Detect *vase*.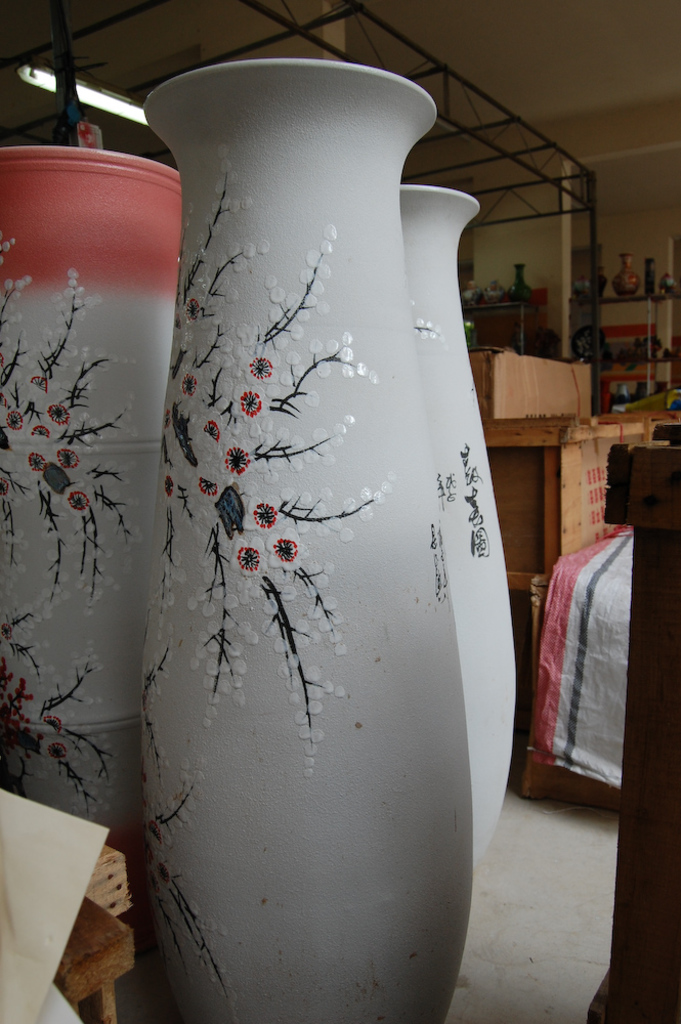
Detected at (left=395, top=183, right=525, bottom=858).
